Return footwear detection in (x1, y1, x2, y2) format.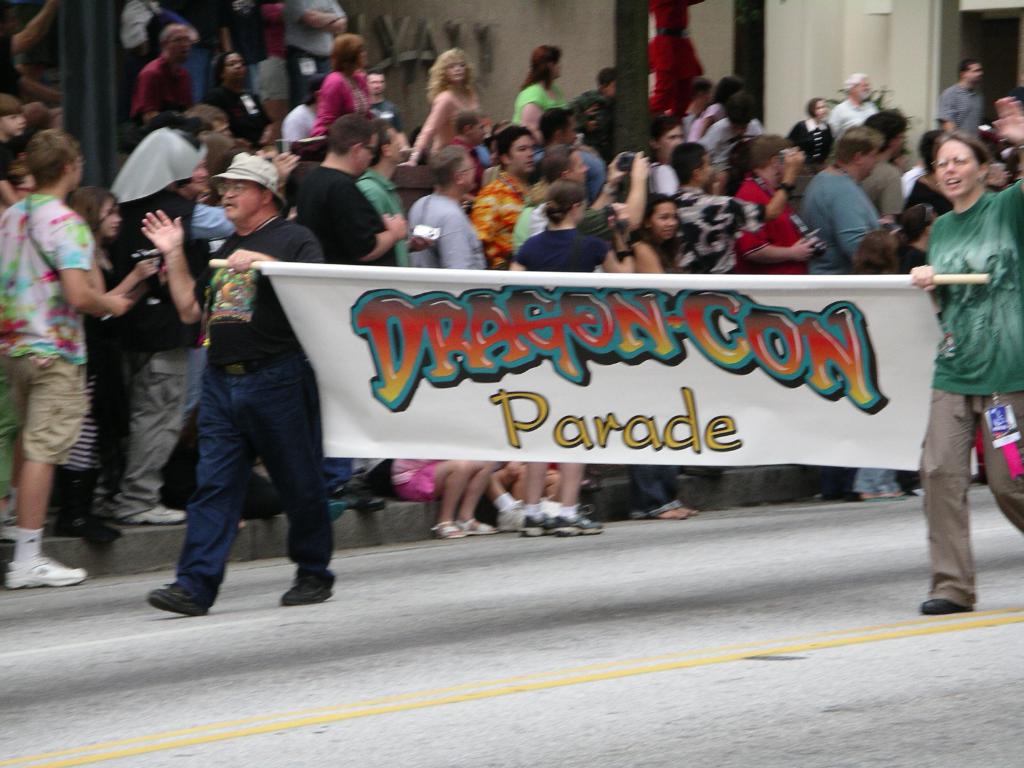
(495, 499, 527, 532).
